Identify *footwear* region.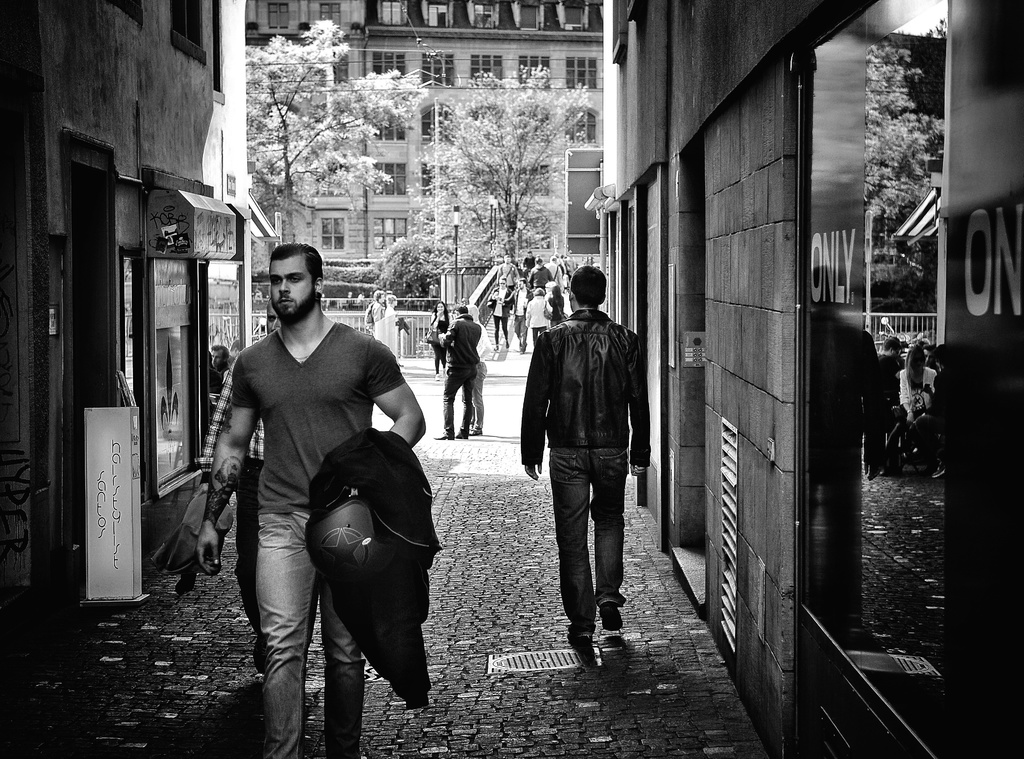
Region: {"x1": 252, "y1": 635, "x2": 268, "y2": 672}.
